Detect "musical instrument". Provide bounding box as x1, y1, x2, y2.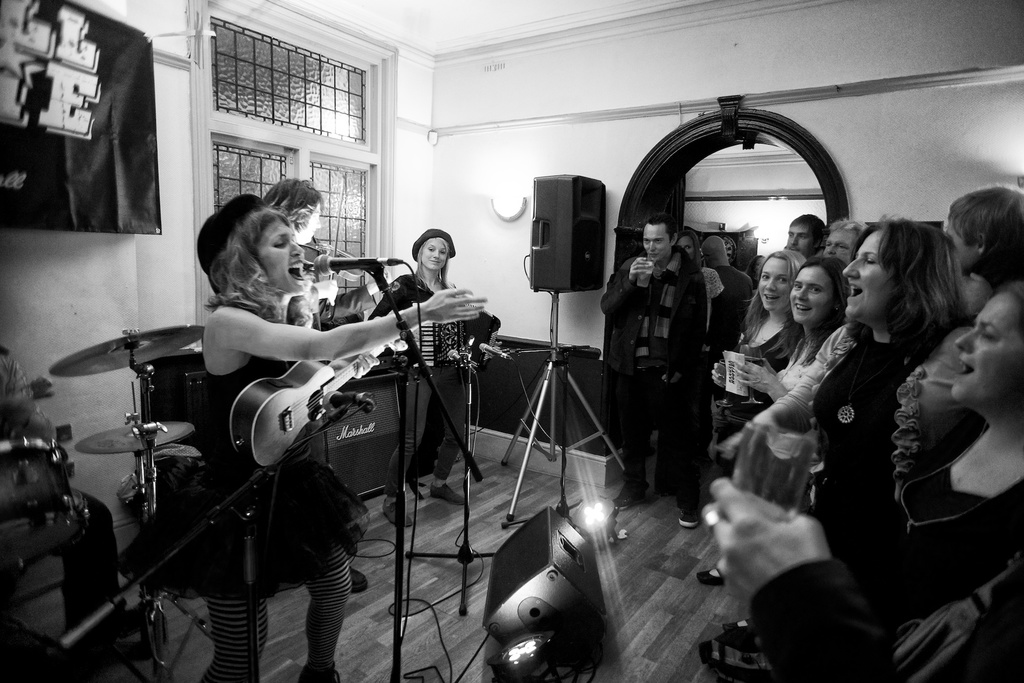
207, 270, 466, 498.
